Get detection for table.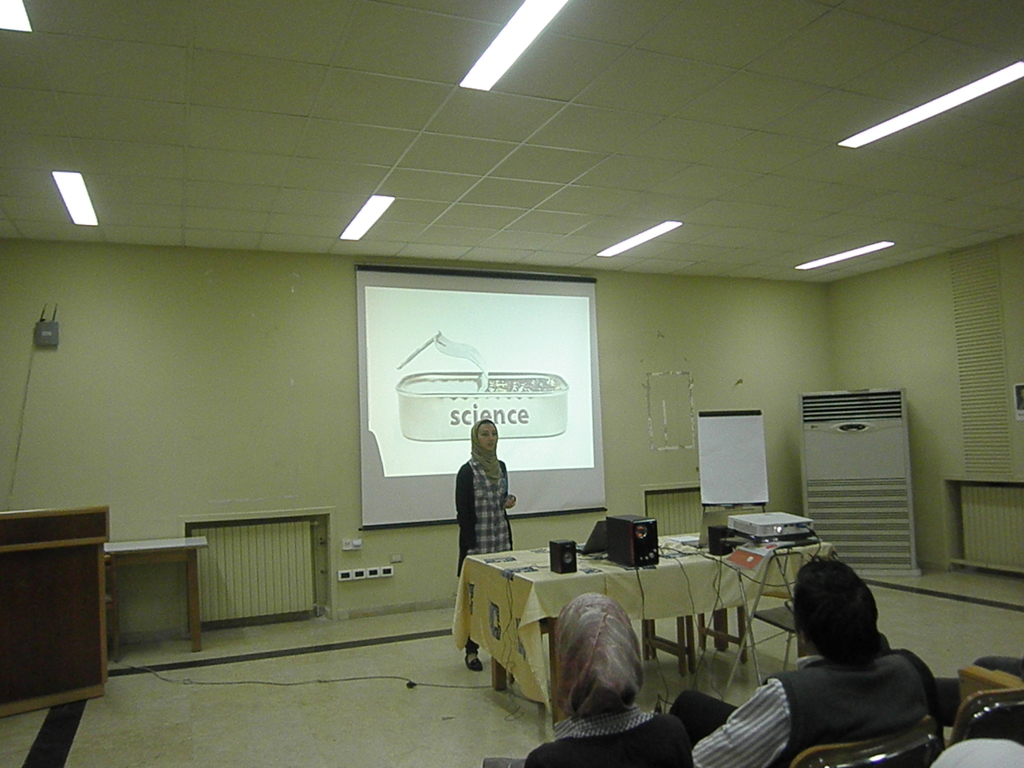
Detection: [451, 520, 846, 712].
